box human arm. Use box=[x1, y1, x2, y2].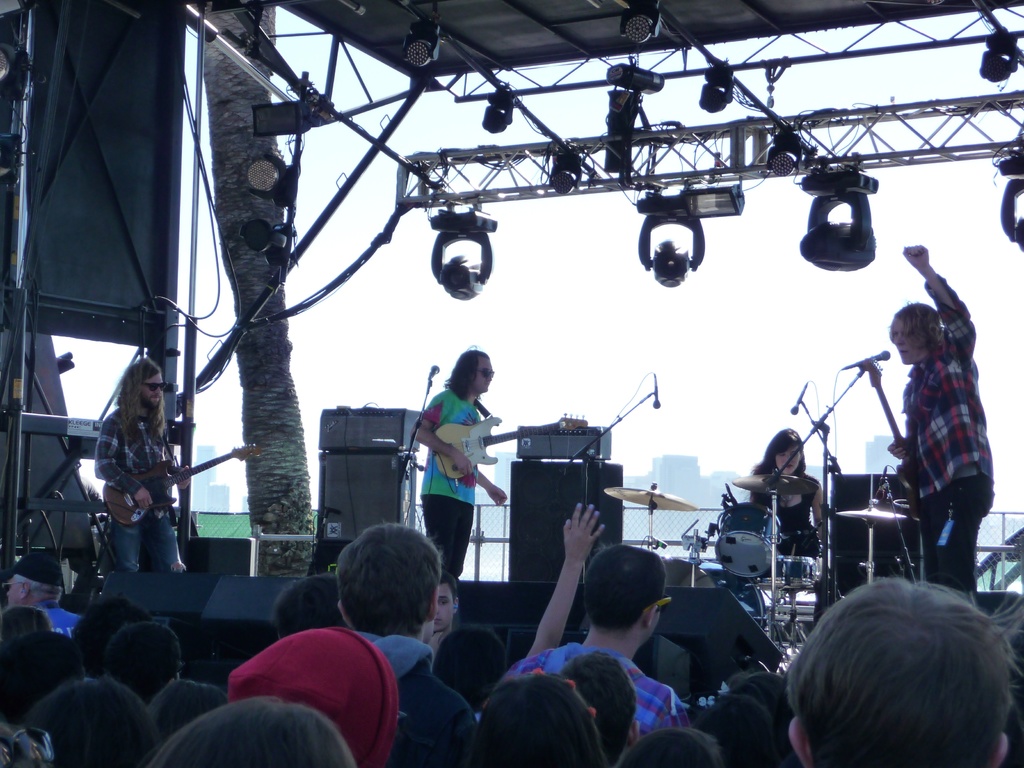
box=[883, 387, 915, 463].
